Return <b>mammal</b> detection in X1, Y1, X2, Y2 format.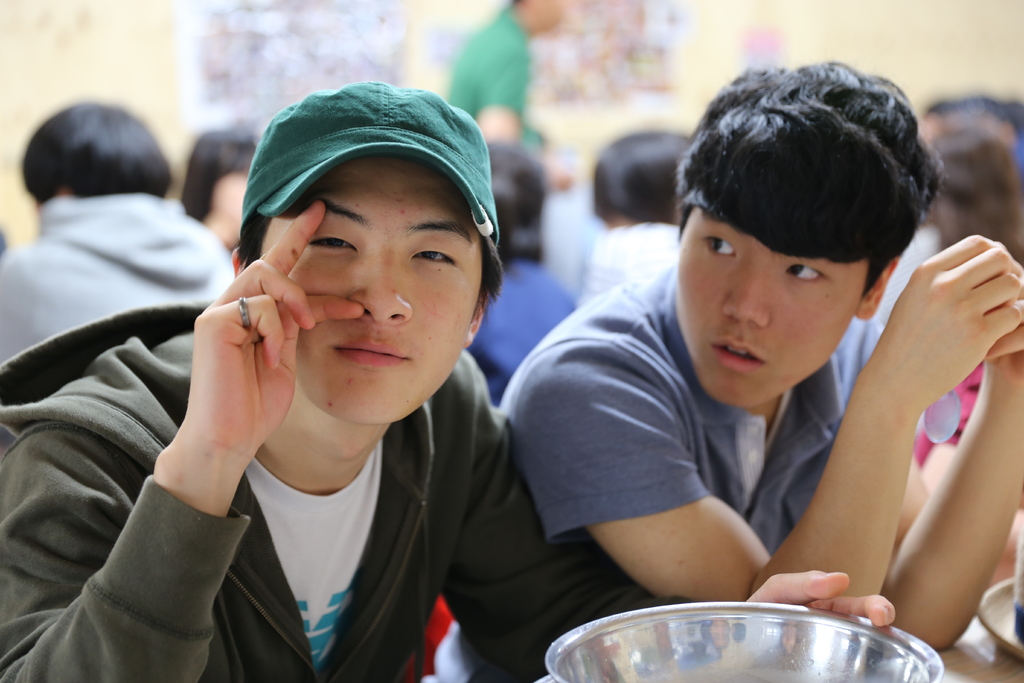
924, 89, 1023, 145.
